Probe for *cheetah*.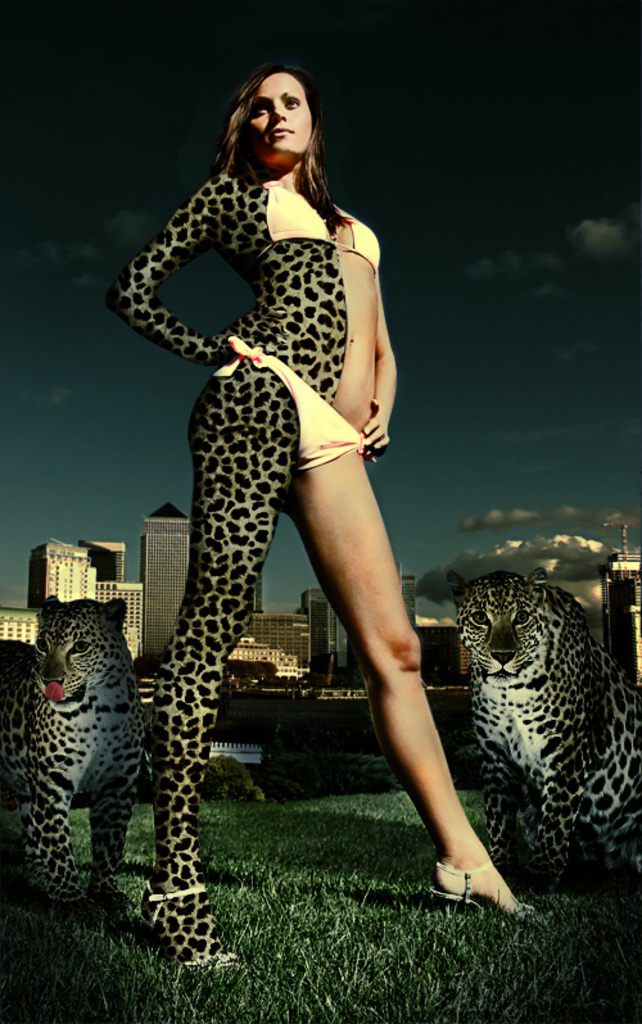
Probe result: {"x1": 446, "y1": 574, "x2": 641, "y2": 885}.
